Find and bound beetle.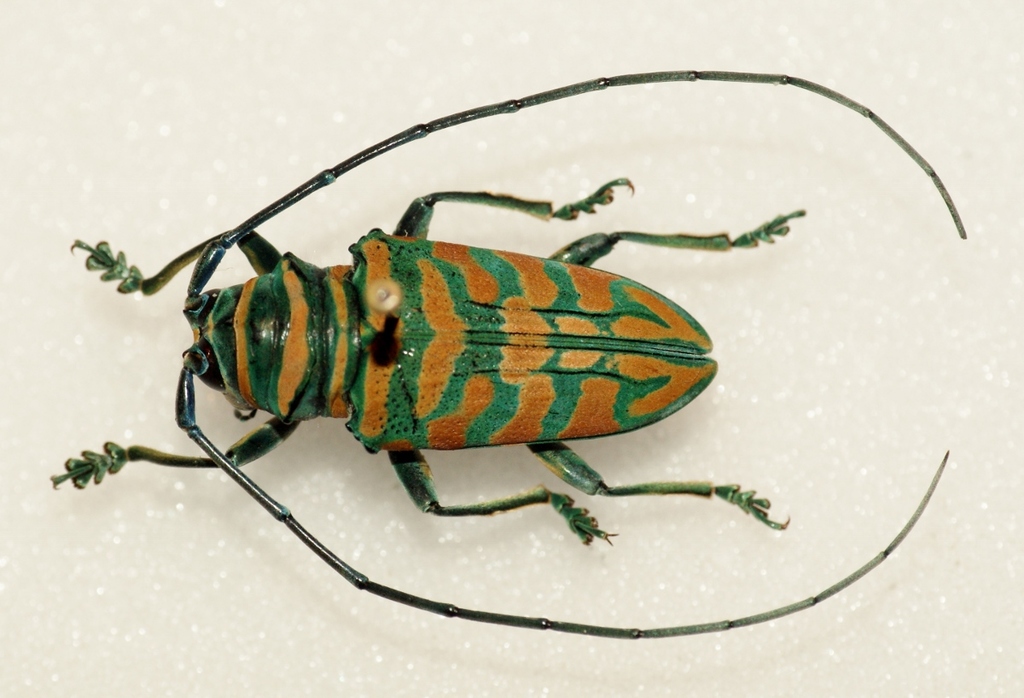
Bound: (61, 46, 814, 623).
